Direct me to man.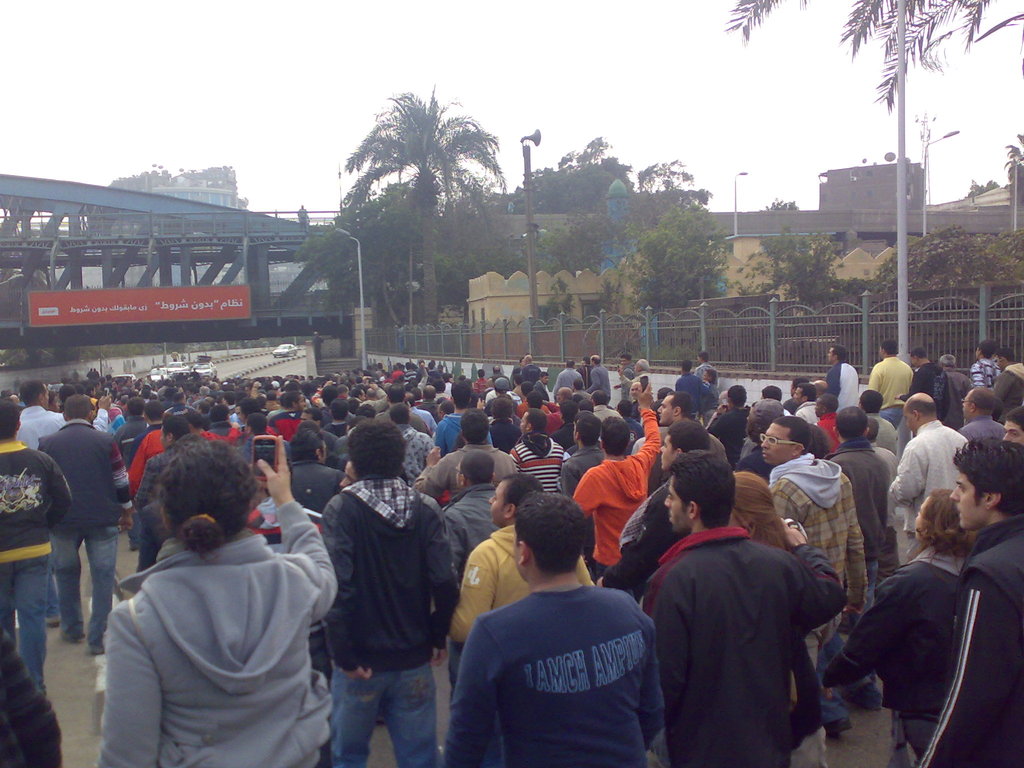
Direction: <region>308, 333, 324, 356</region>.
